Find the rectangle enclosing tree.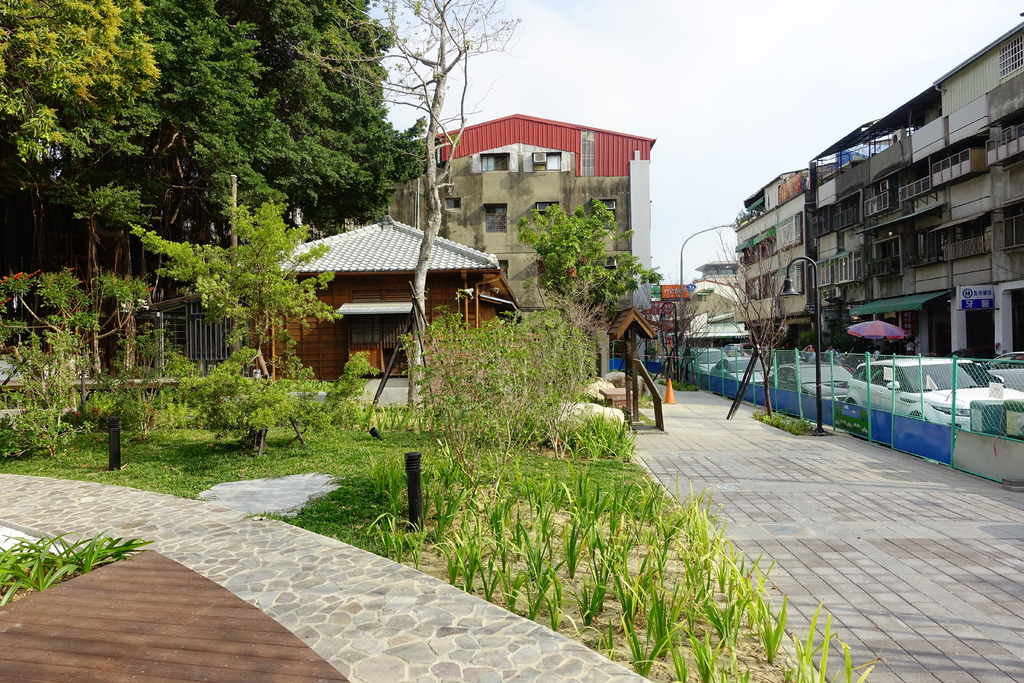
select_region(525, 197, 662, 318).
